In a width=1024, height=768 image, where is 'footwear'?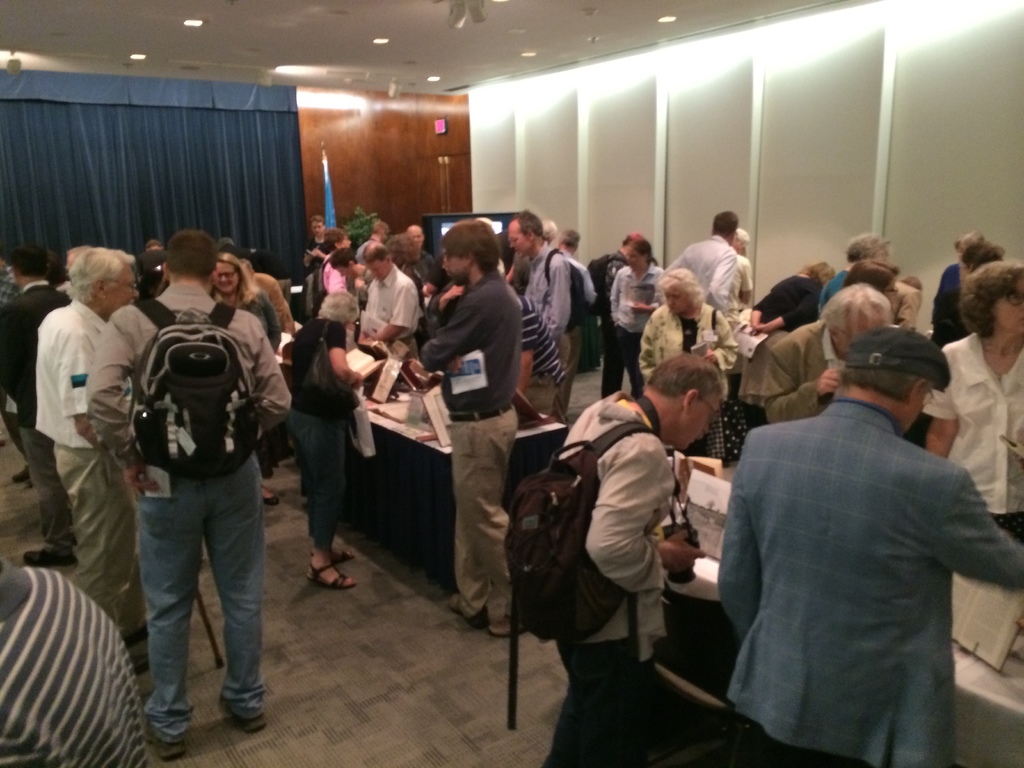
304:561:353:588.
